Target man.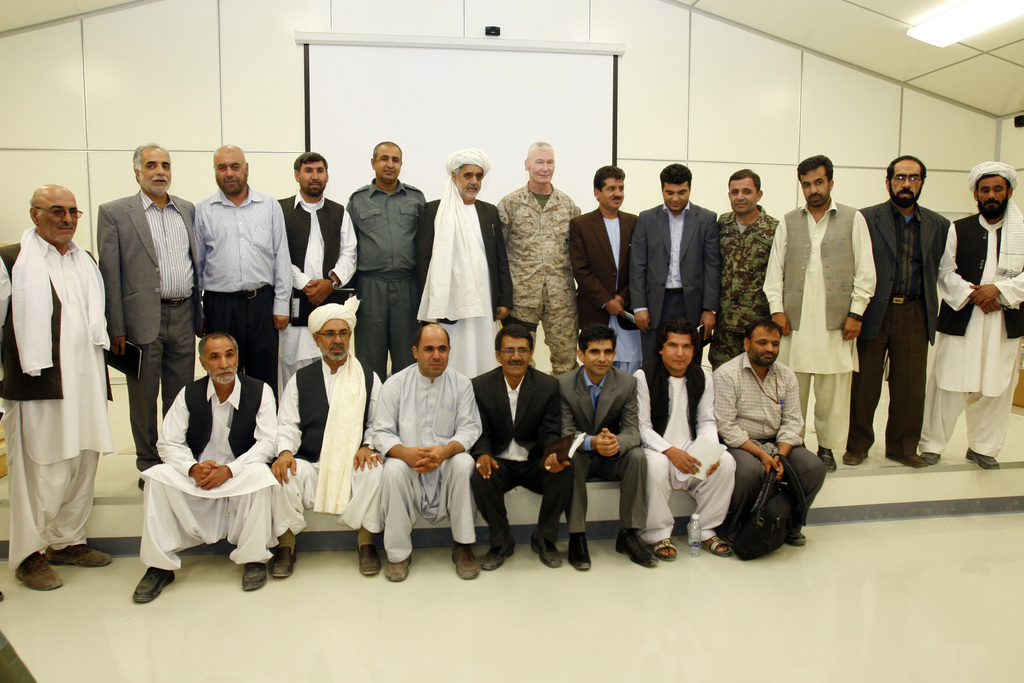
Target region: [left=715, top=319, right=828, bottom=550].
